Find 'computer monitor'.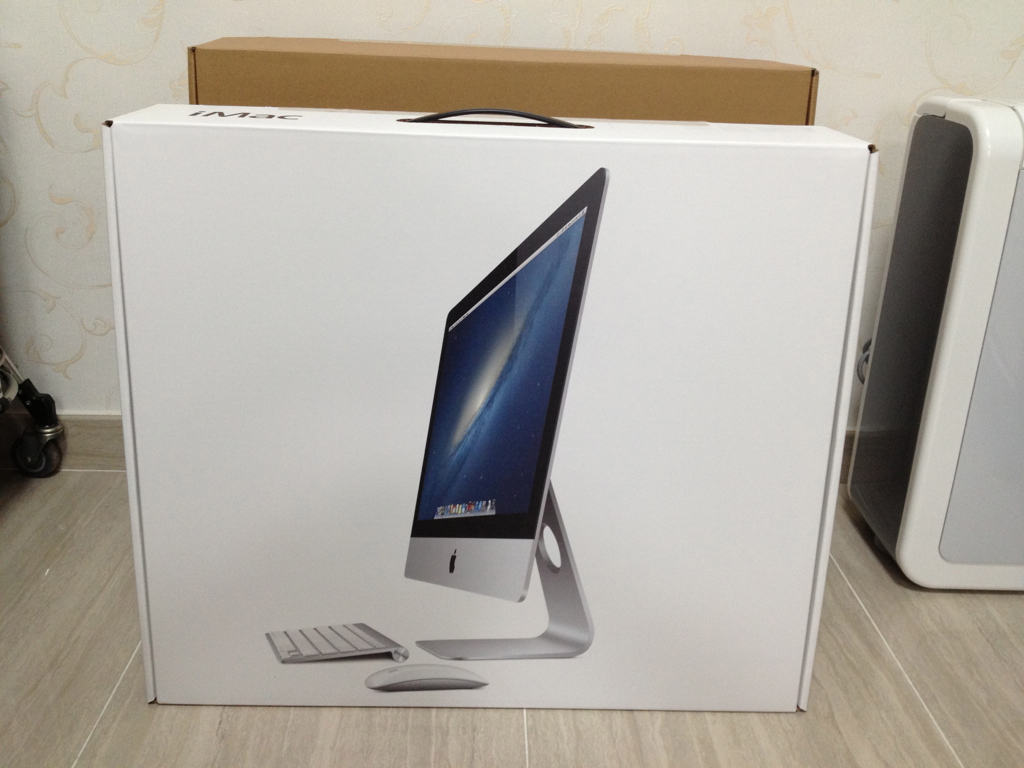
405, 169, 603, 661.
